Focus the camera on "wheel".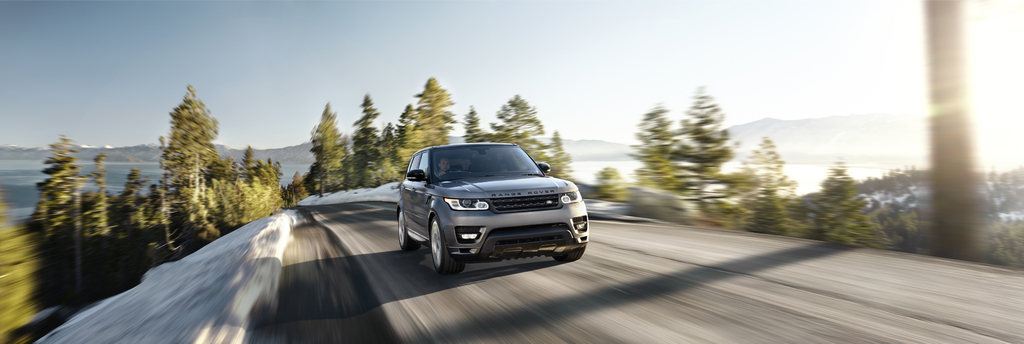
Focus region: [396,214,417,249].
